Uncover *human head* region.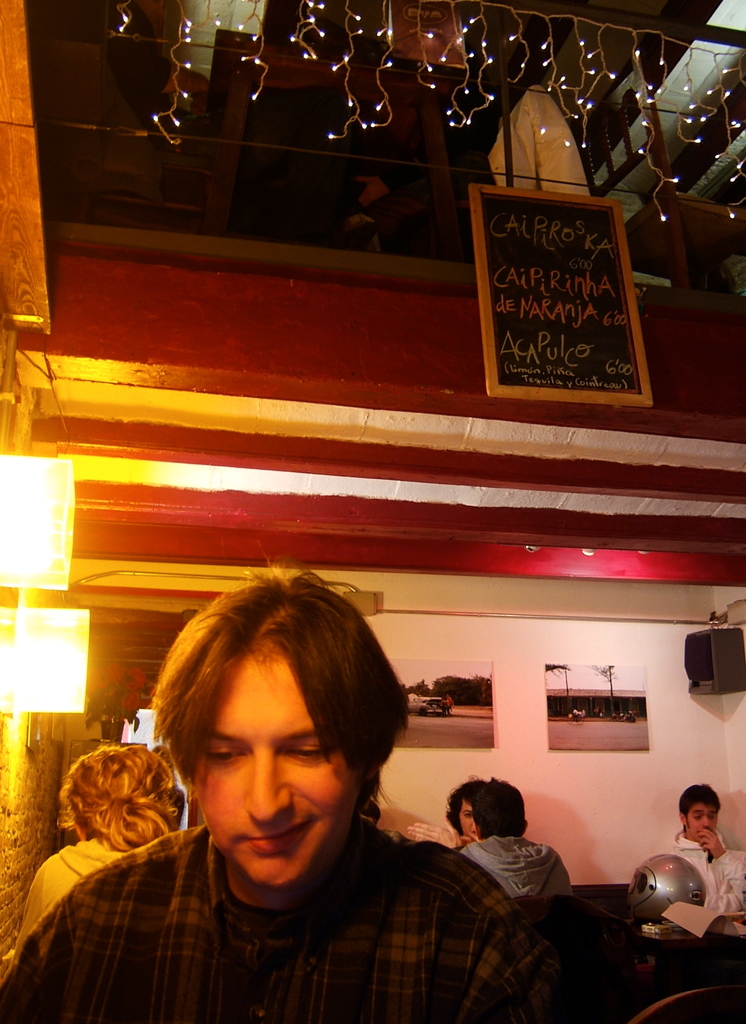
Uncovered: pyautogui.locateOnScreen(677, 779, 724, 845).
